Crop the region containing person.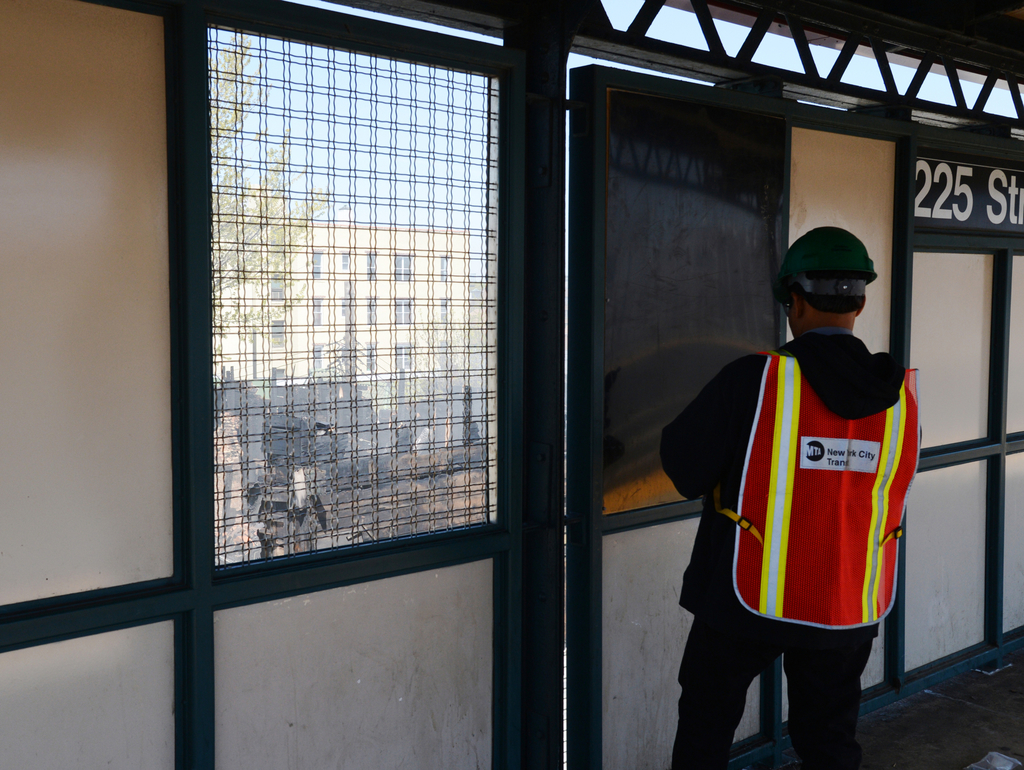
Crop region: 662, 220, 934, 769.
